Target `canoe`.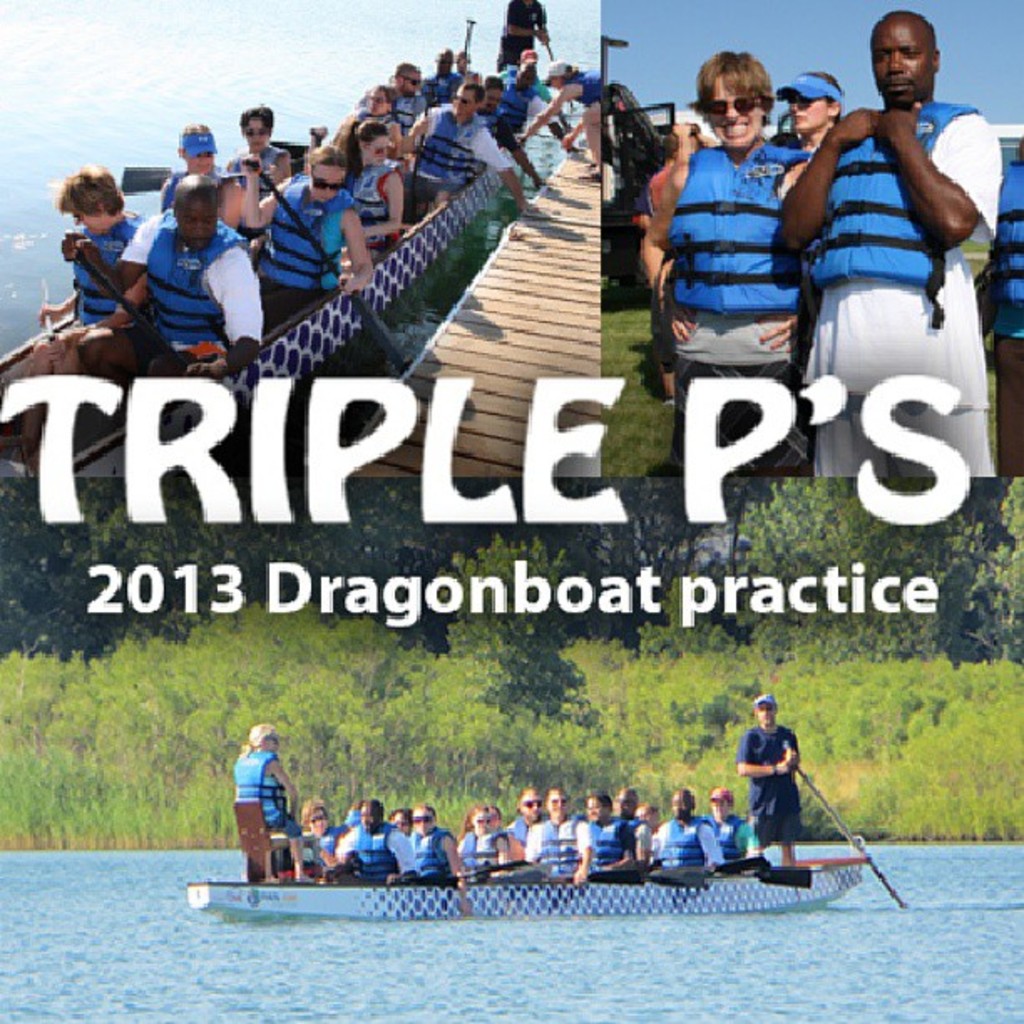
Target region: detection(0, 110, 529, 487).
